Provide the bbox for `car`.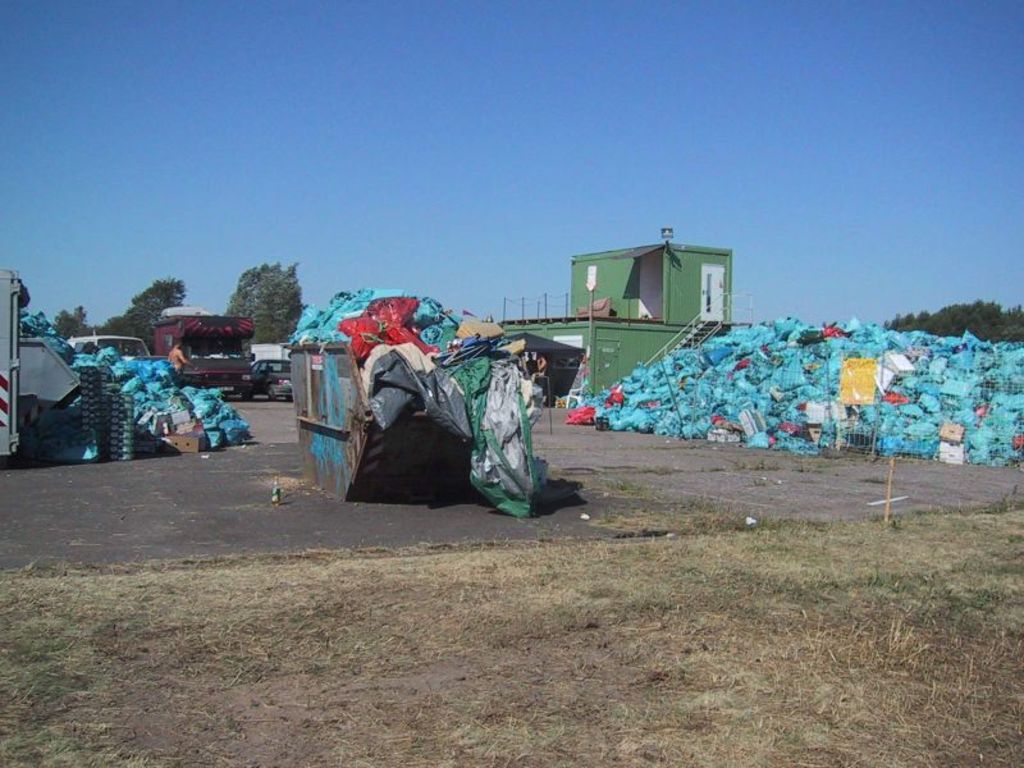
65, 334, 151, 355.
